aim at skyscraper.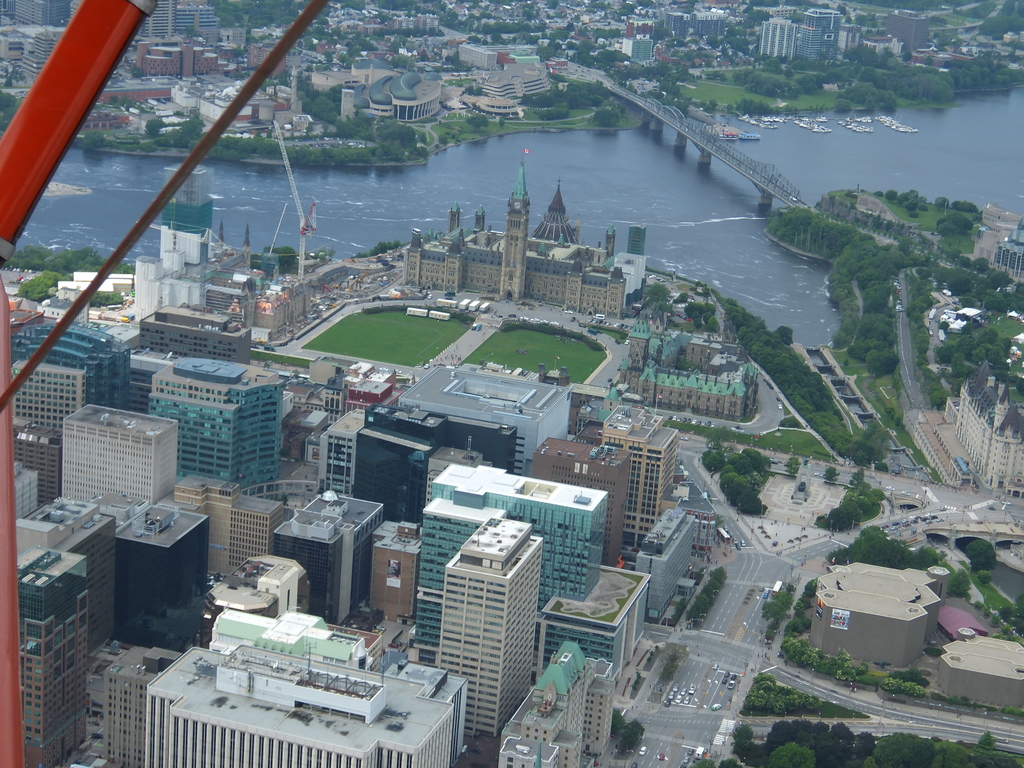
Aimed at left=141, top=351, right=280, bottom=496.
